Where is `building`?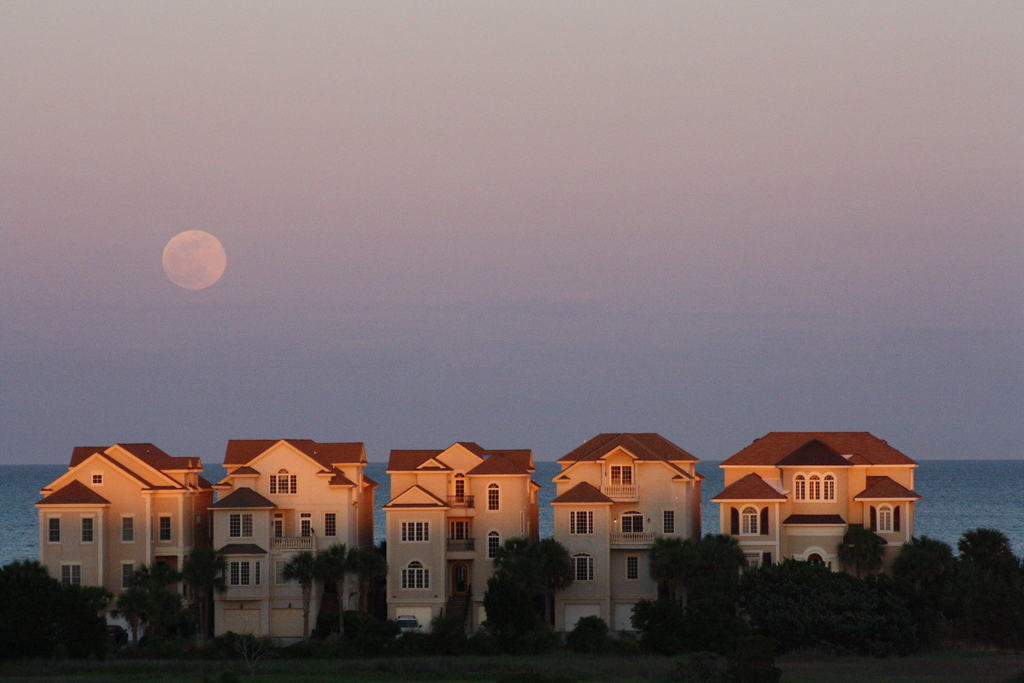
710 431 918 619.
